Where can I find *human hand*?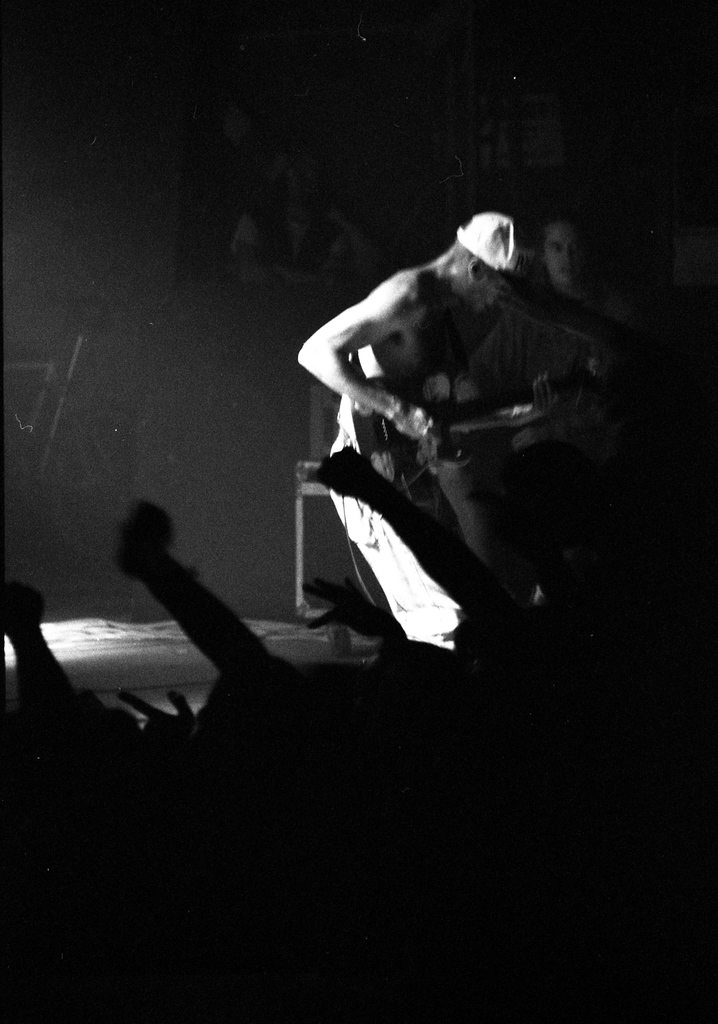
You can find it at 389,405,436,438.
